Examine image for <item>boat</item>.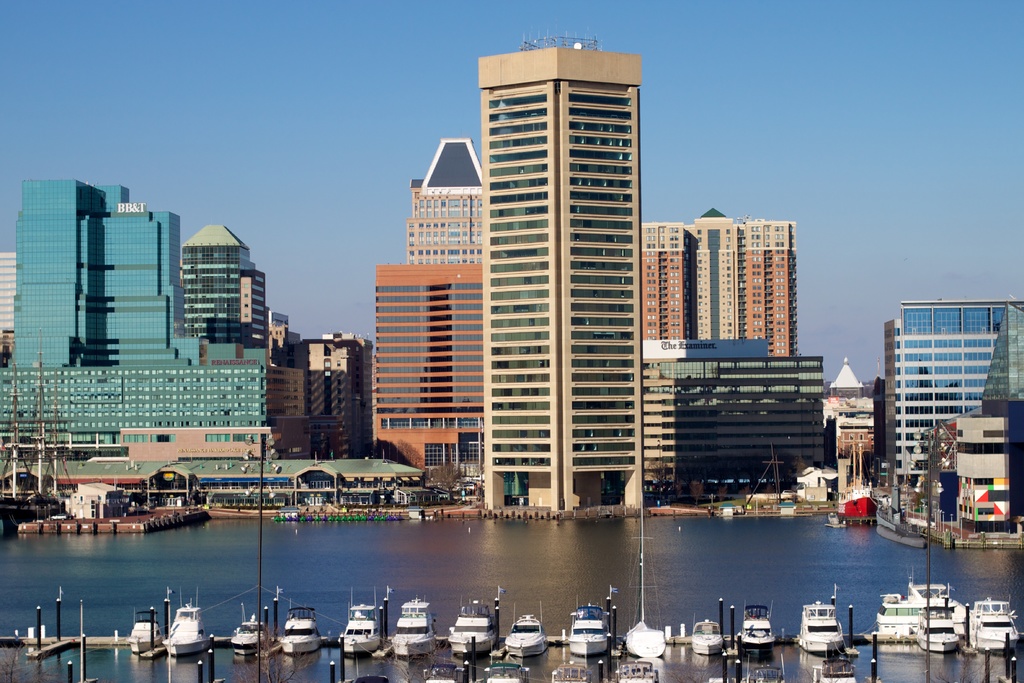
Examination result: x1=272 y1=604 x2=324 y2=658.
